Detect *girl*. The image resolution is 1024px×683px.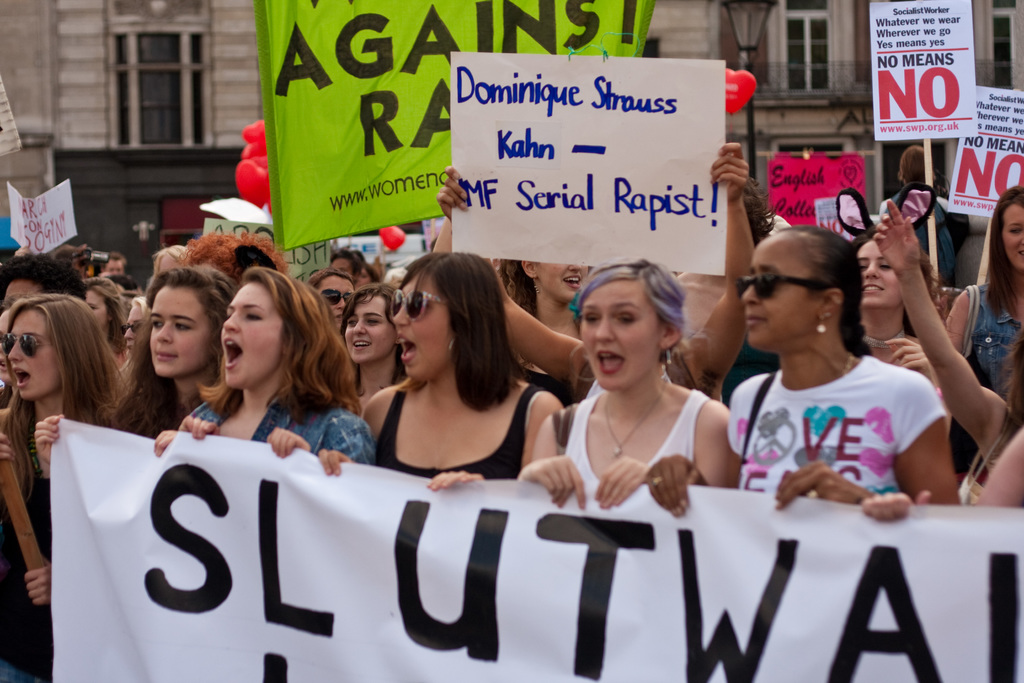
484/258/604/407.
